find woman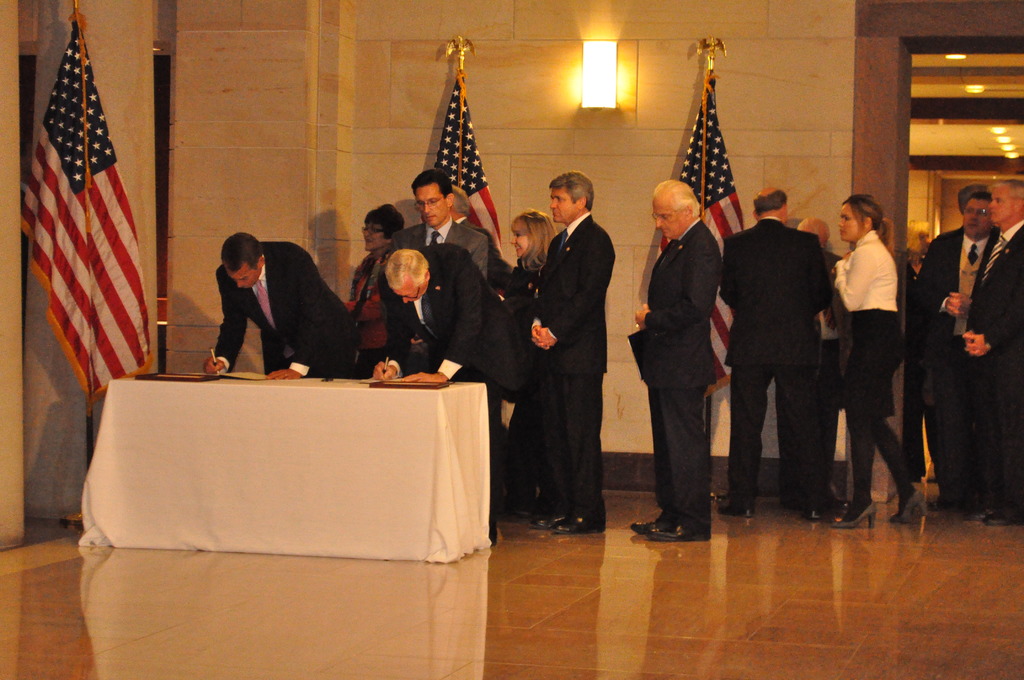
box=[840, 195, 926, 522]
